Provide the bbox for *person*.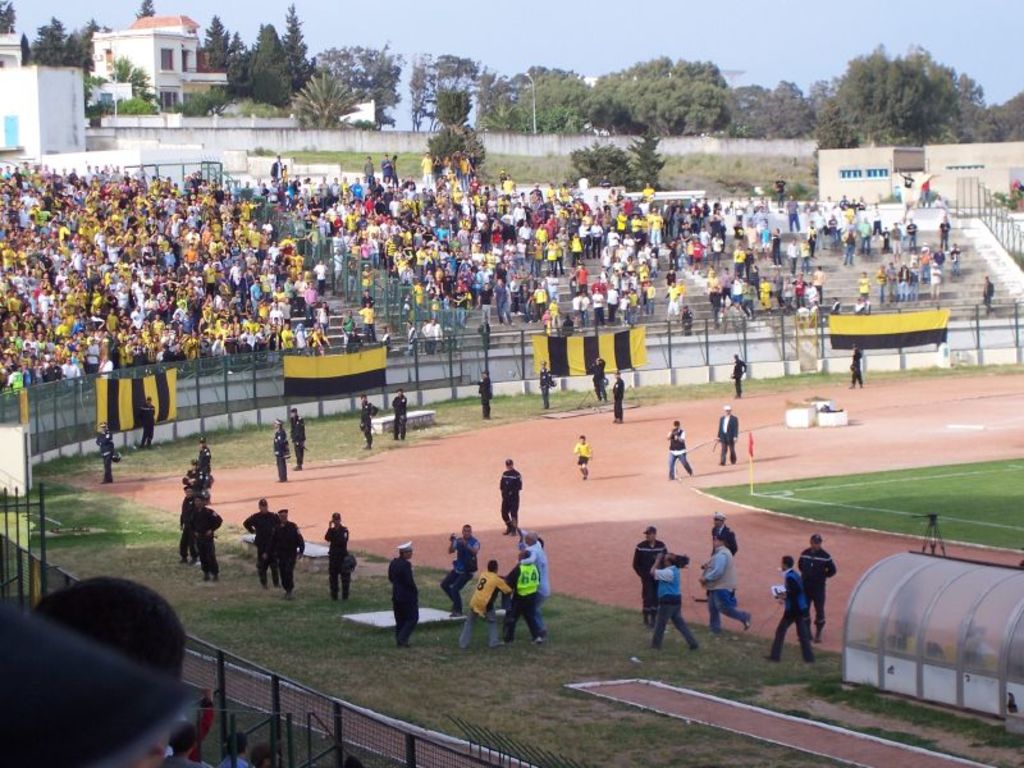
636,534,690,654.
